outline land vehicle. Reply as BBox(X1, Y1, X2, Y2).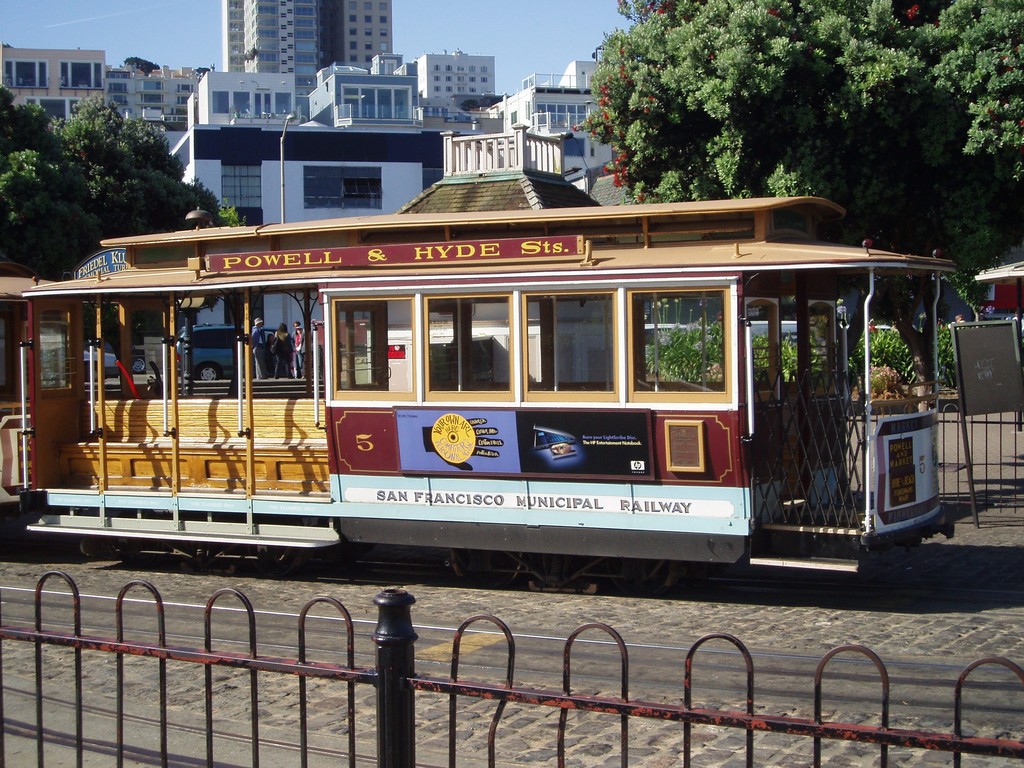
BBox(0, 195, 952, 598).
